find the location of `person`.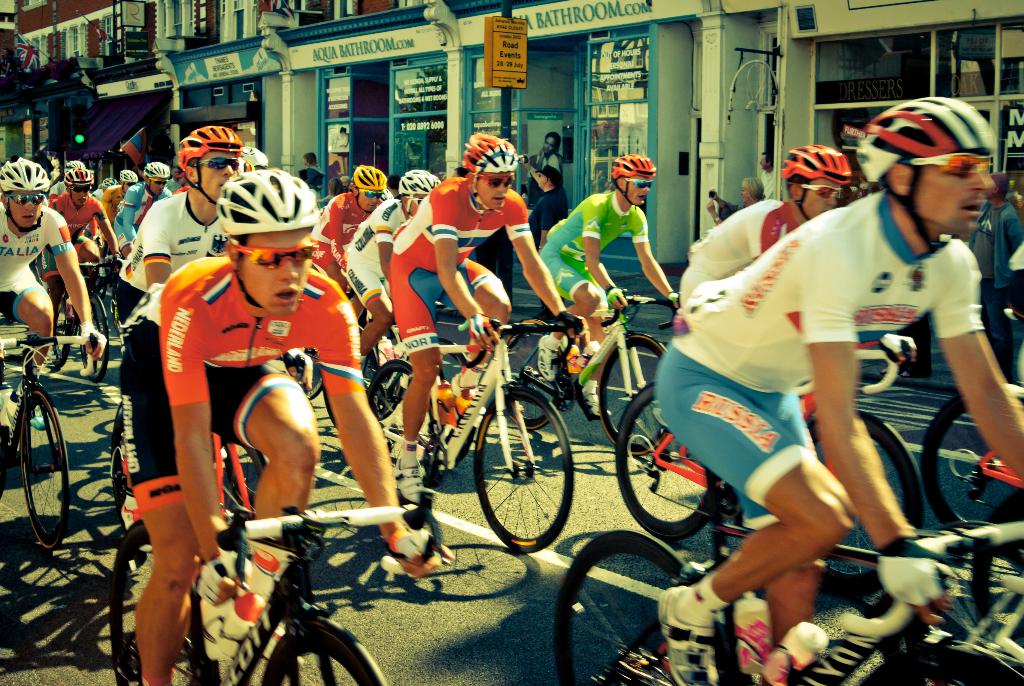
Location: pyautogui.locateOnScreen(116, 159, 170, 256).
